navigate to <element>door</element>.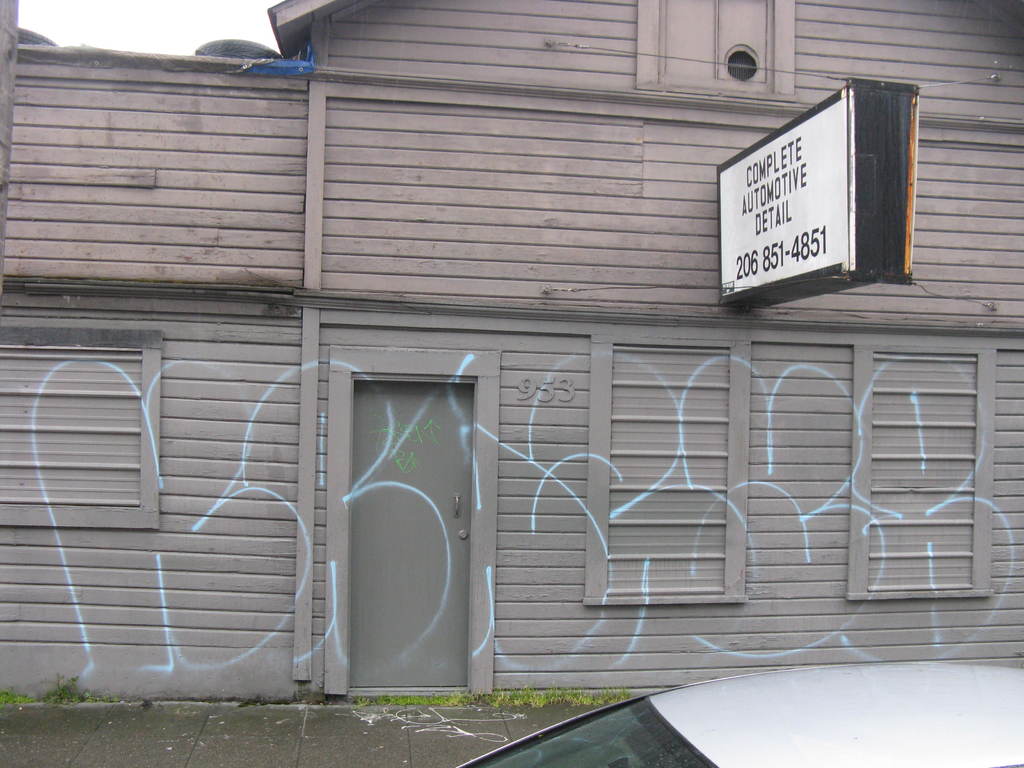
Navigation target: <bbox>351, 379, 473, 689</bbox>.
